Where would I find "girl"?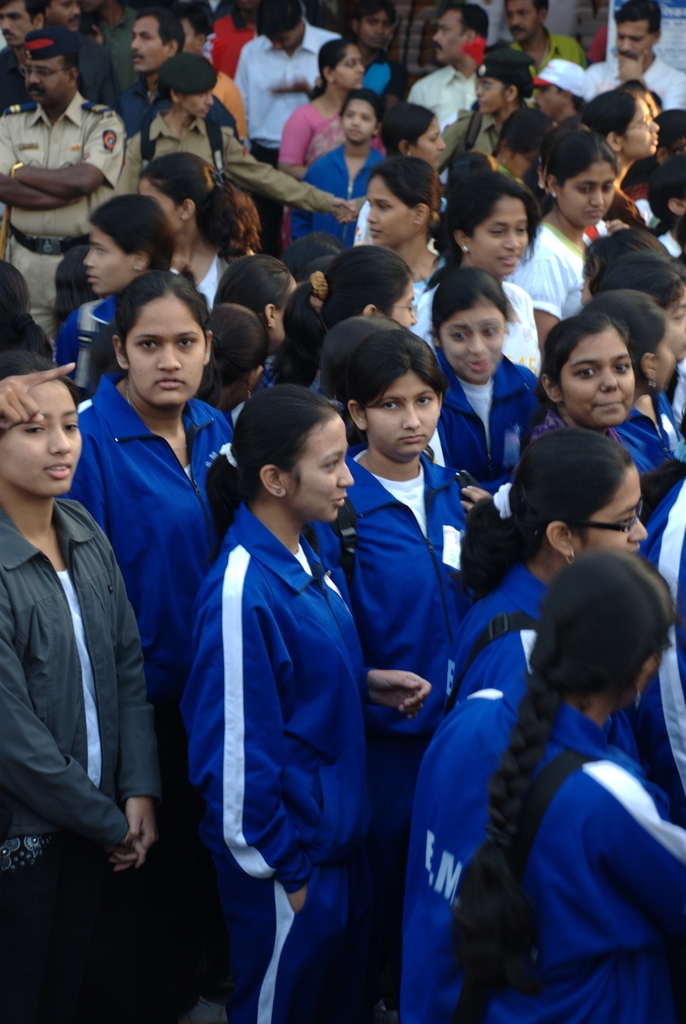
At pyautogui.locateOnScreen(431, 274, 530, 474).
